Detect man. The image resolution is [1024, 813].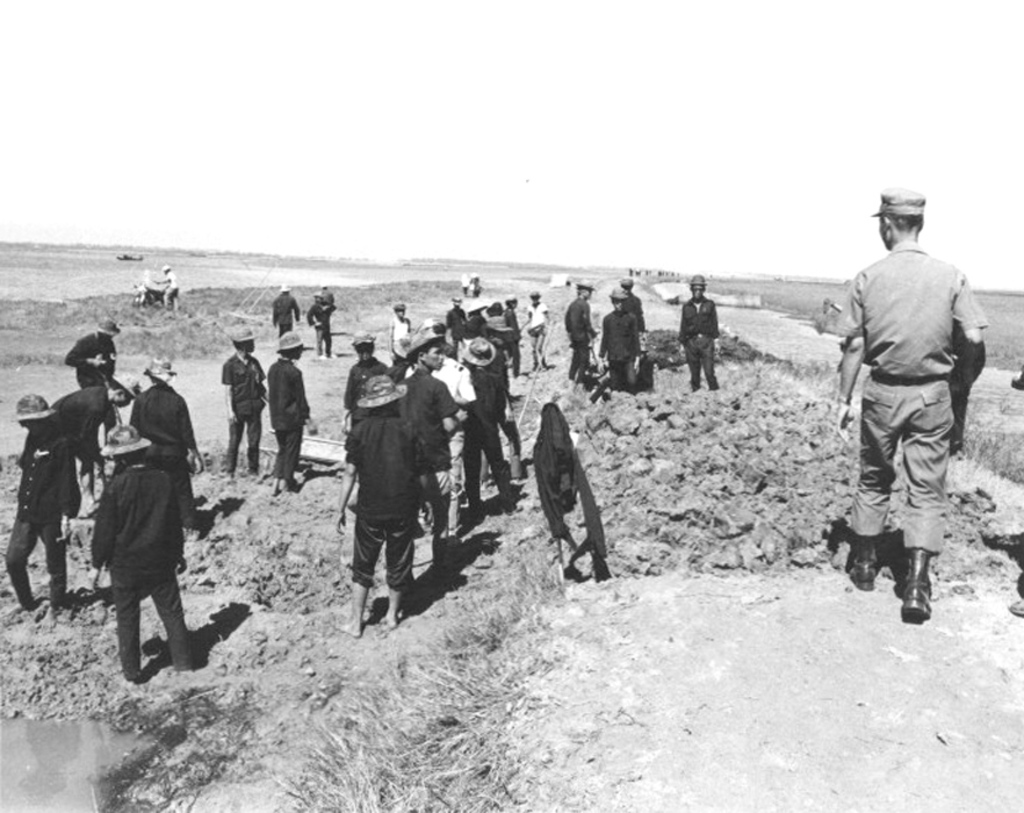
{"x1": 152, "y1": 264, "x2": 180, "y2": 314}.
